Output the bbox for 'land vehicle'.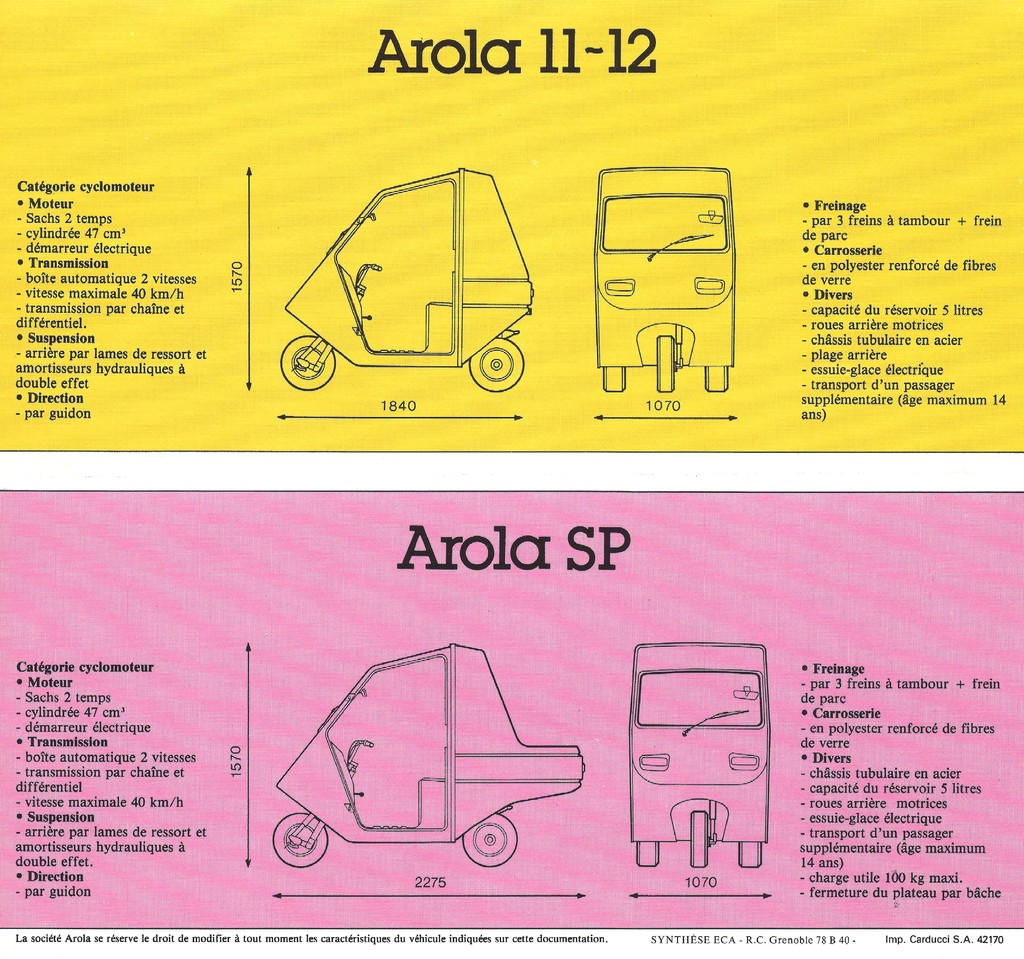
left=268, top=638, right=587, bottom=871.
